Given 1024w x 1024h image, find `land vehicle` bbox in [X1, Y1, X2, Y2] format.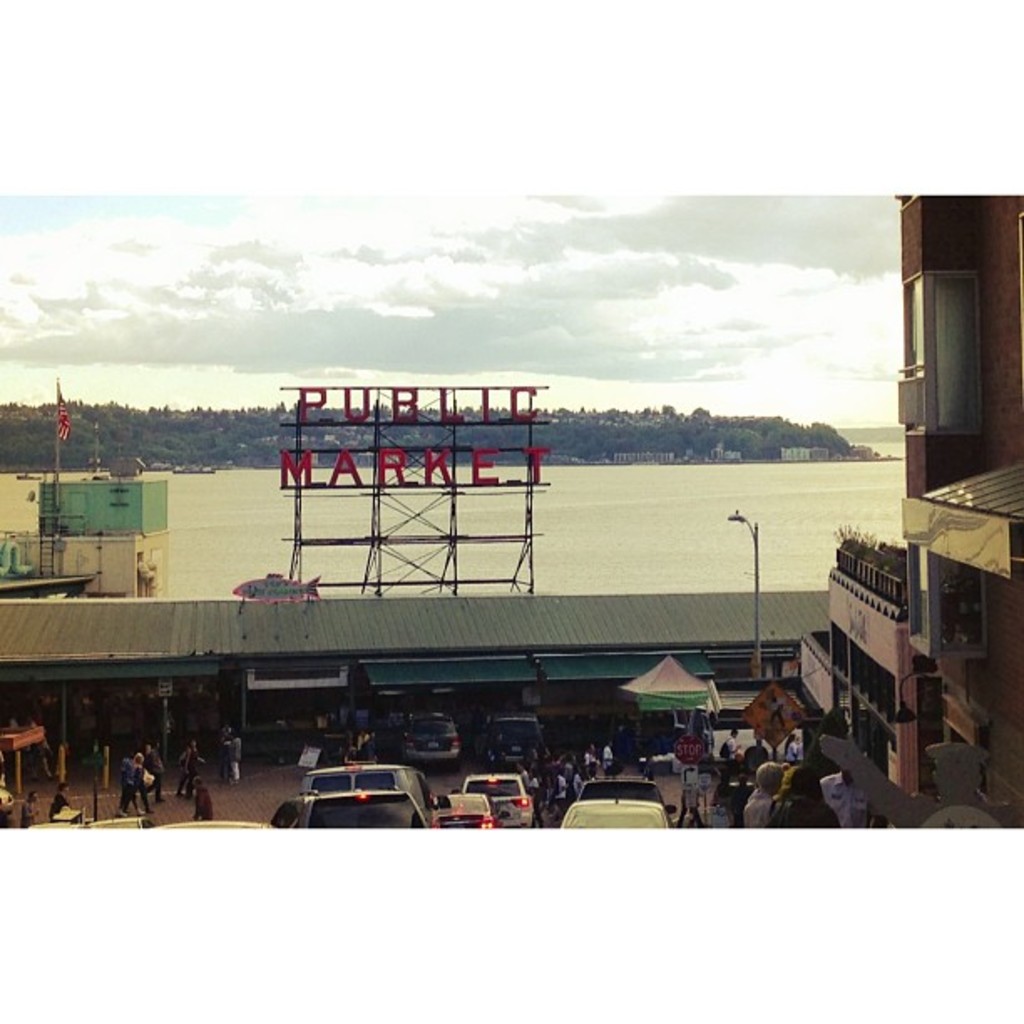
[462, 766, 532, 828].
